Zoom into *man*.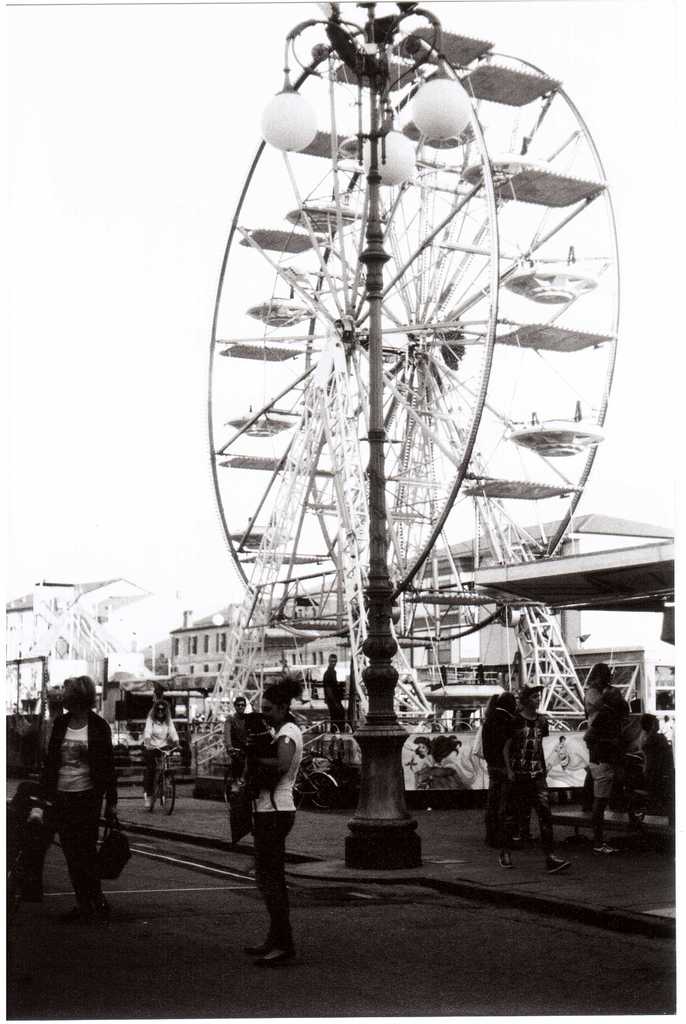
Zoom target: 15,672,115,912.
